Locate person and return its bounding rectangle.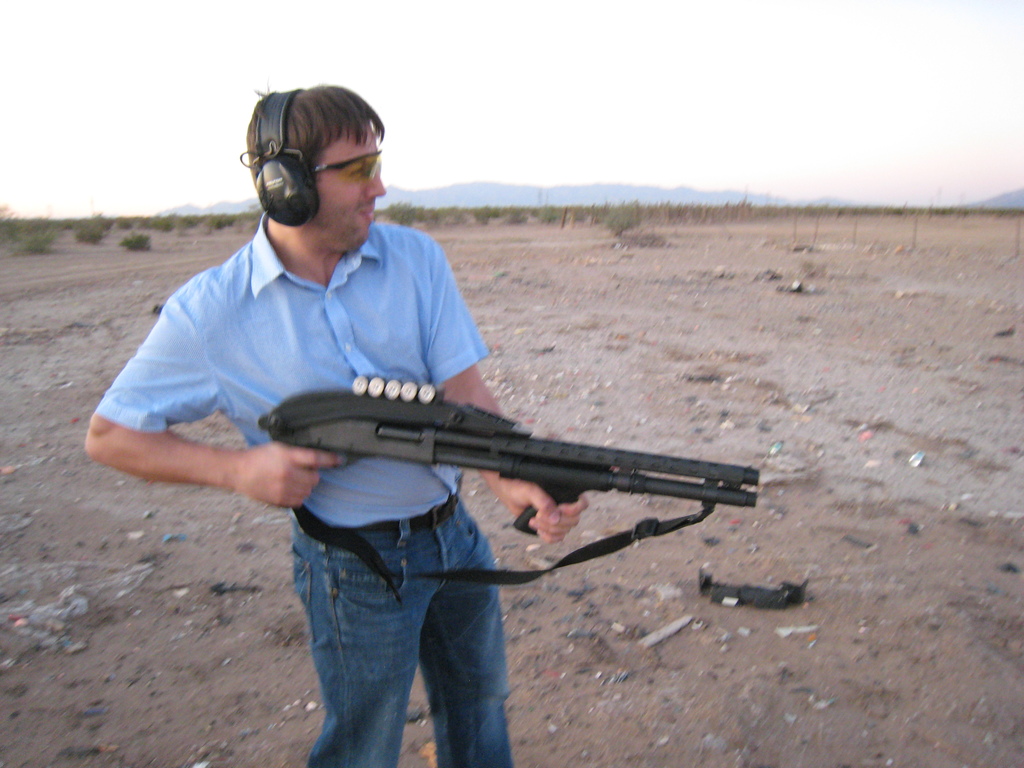
70:83:588:767.
